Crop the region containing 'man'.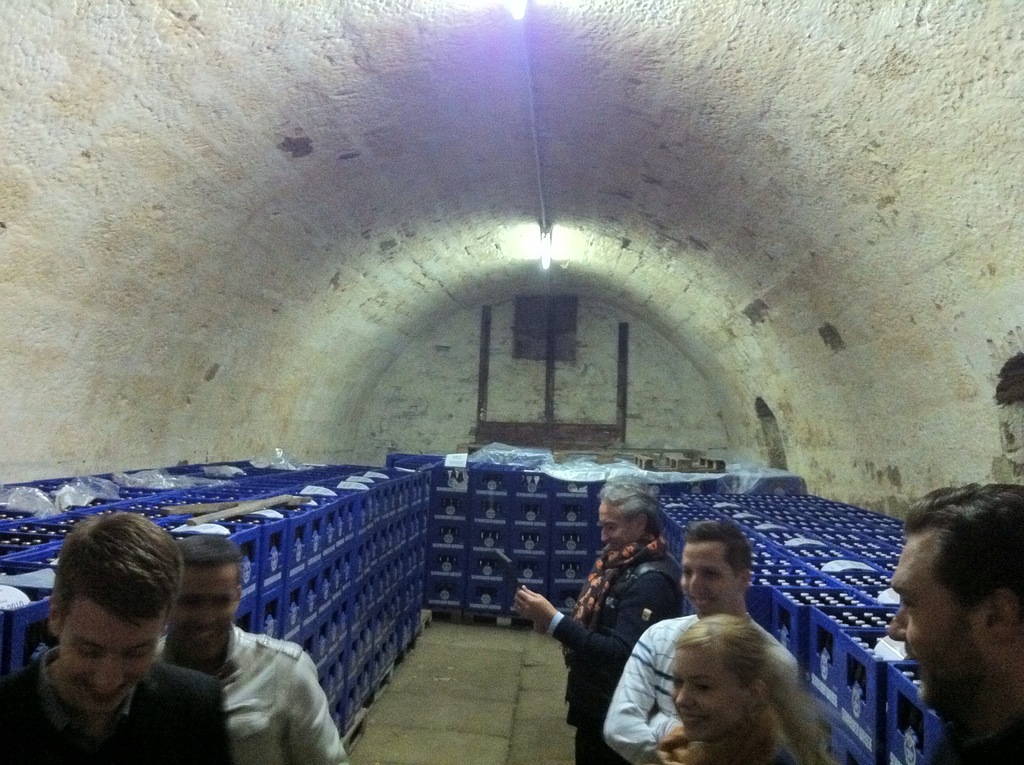
Crop region: locate(153, 535, 353, 764).
